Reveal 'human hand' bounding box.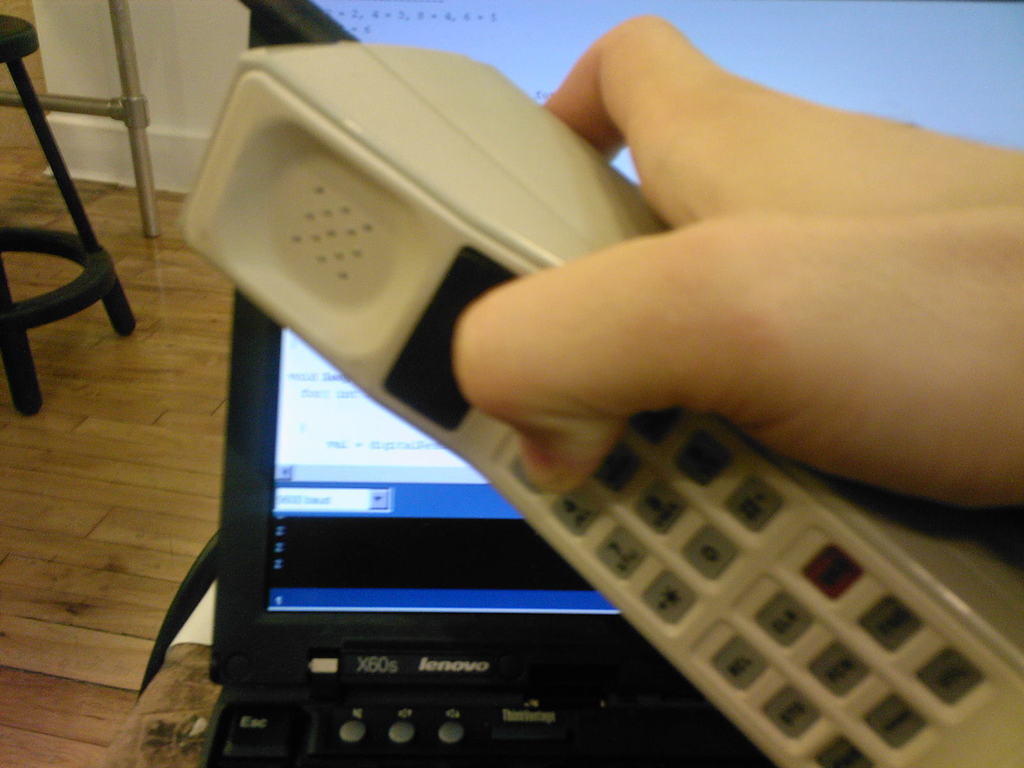
Revealed: crop(452, 12, 1023, 510).
